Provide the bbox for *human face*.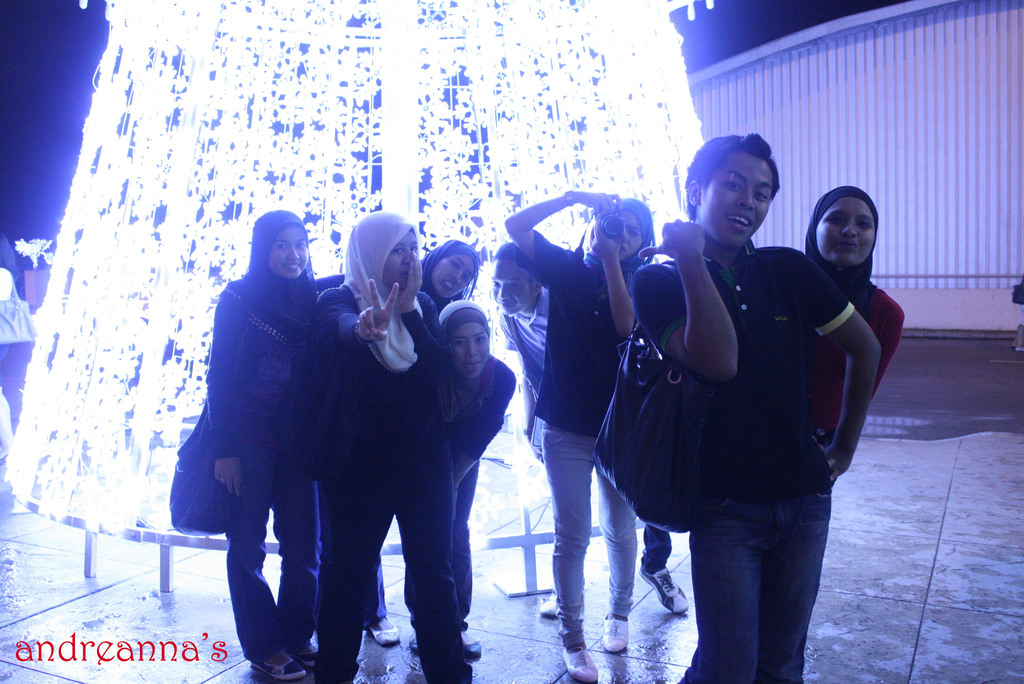
left=816, top=188, right=876, bottom=268.
